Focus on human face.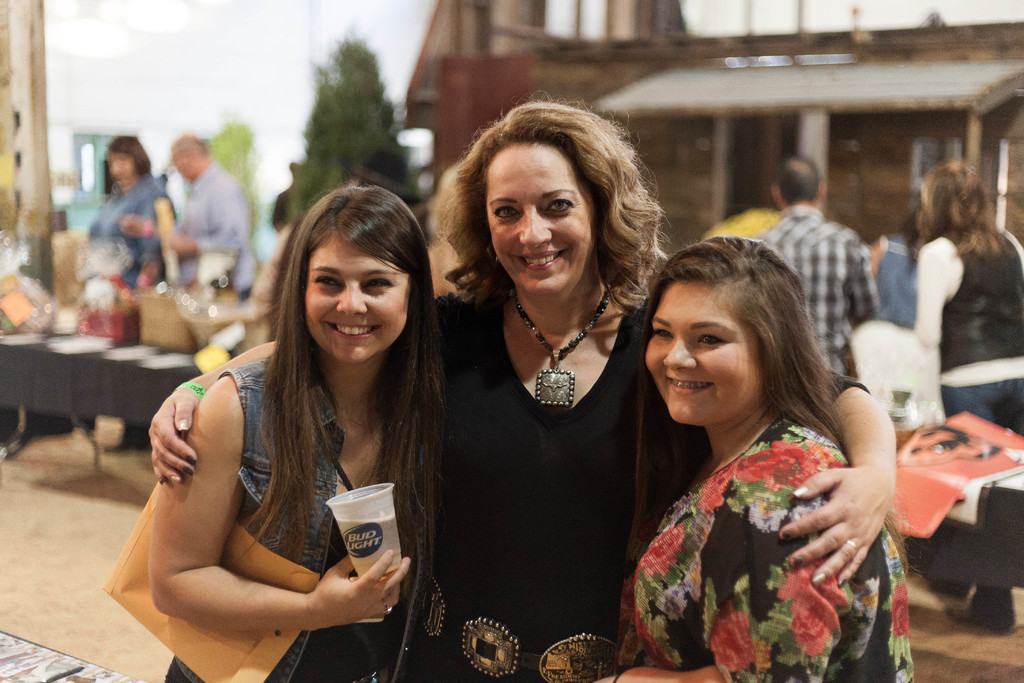
Focused at [482, 138, 597, 293].
